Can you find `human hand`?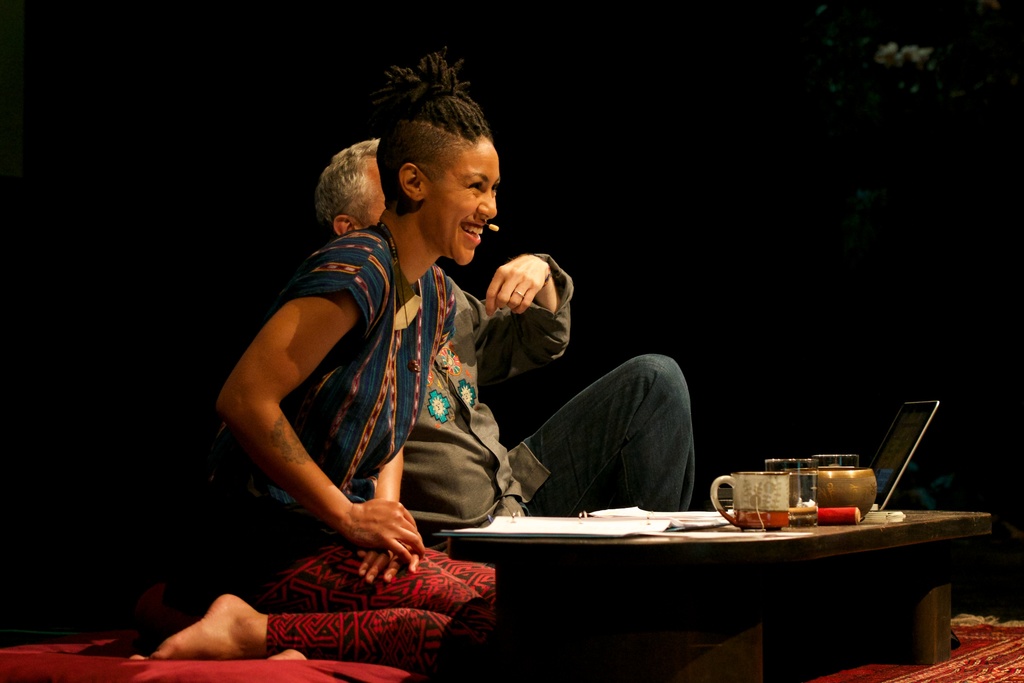
Yes, bounding box: (left=349, top=497, right=425, bottom=568).
